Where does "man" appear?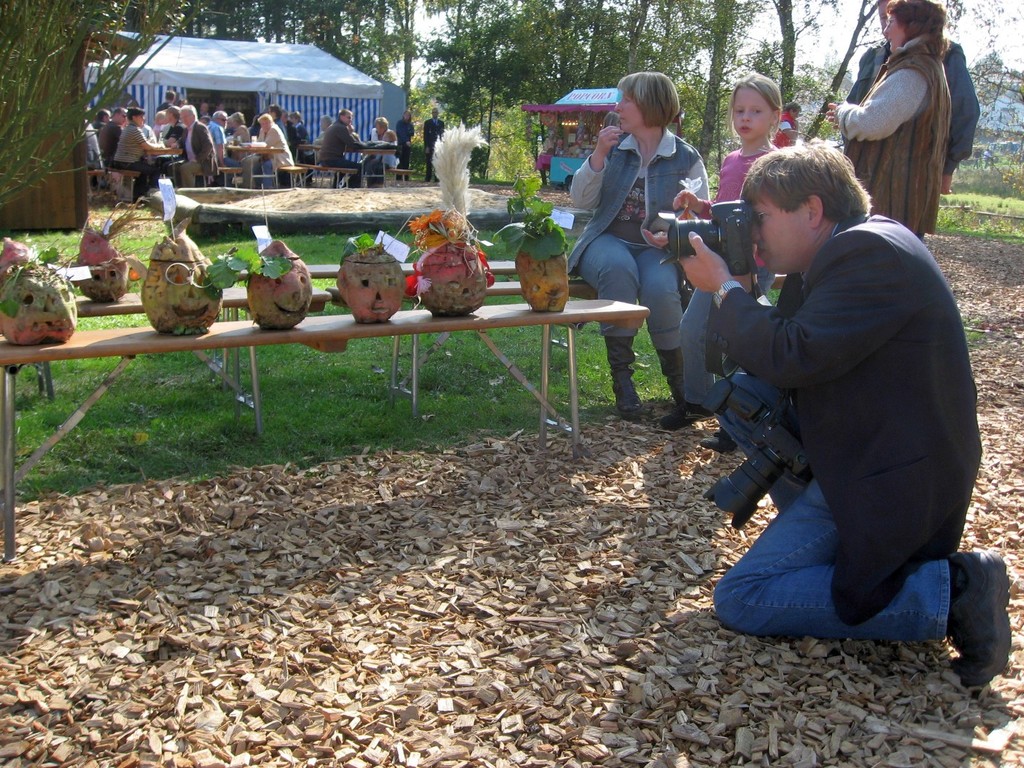
Appears at 167,115,185,156.
